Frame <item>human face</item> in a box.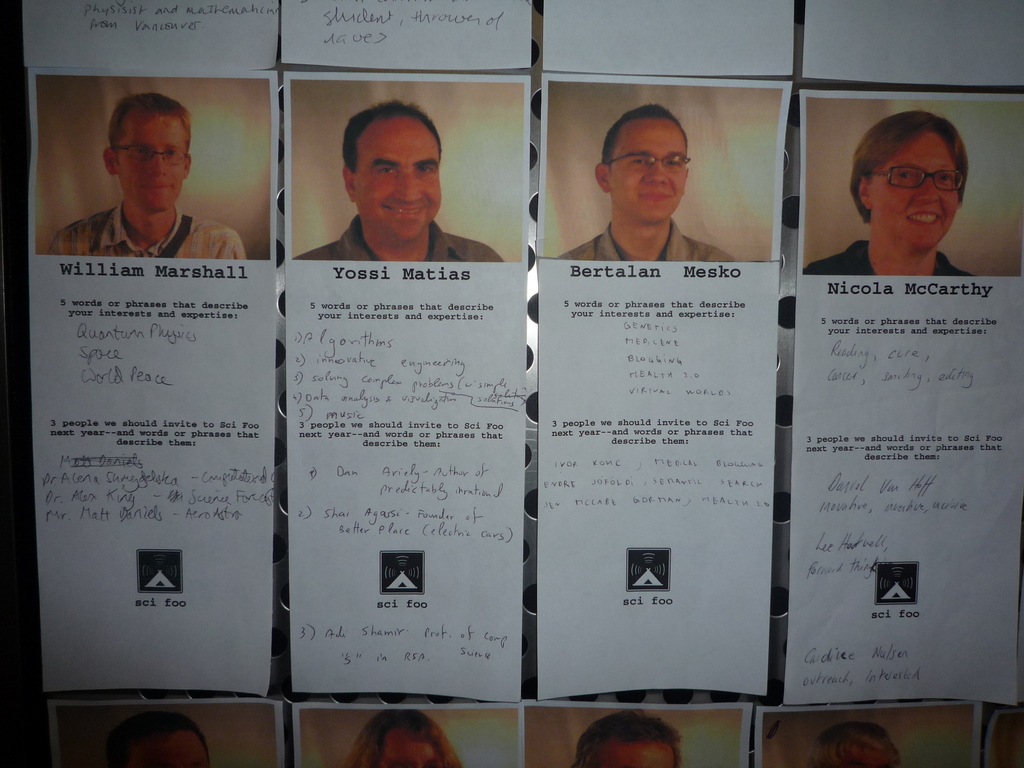
bbox(592, 738, 671, 767).
